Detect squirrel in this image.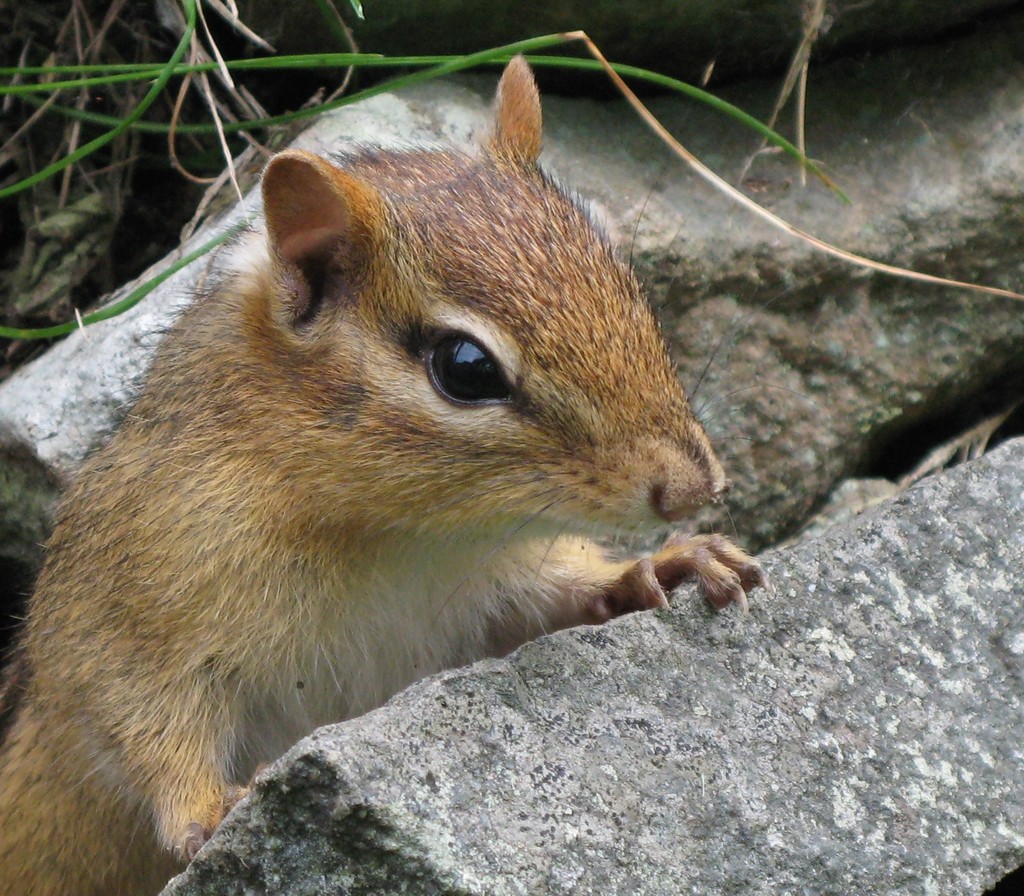
Detection: x1=0, y1=49, x2=786, y2=895.
